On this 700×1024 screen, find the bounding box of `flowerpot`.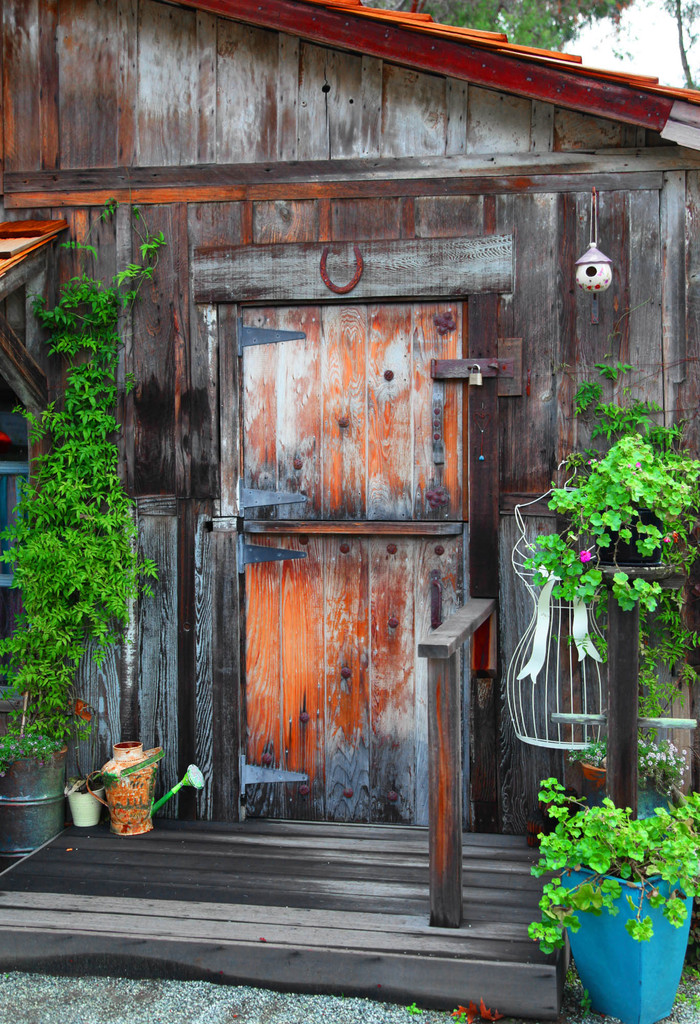
Bounding box: {"left": 0, "top": 742, "right": 68, "bottom": 860}.
